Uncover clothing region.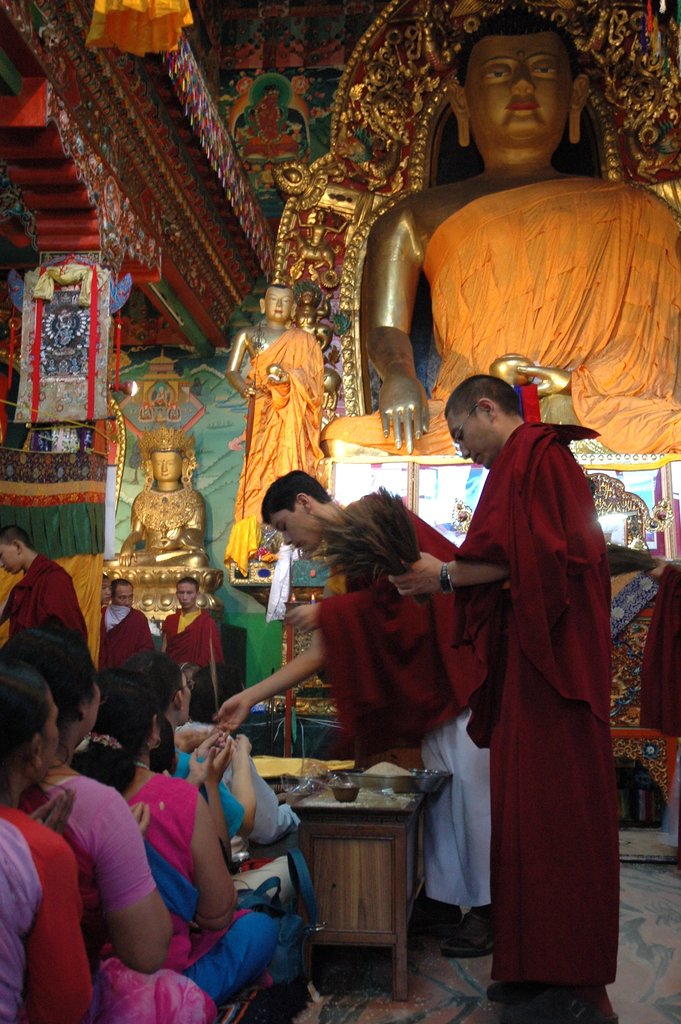
Uncovered: {"x1": 316, "y1": 491, "x2": 489, "y2": 908}.
